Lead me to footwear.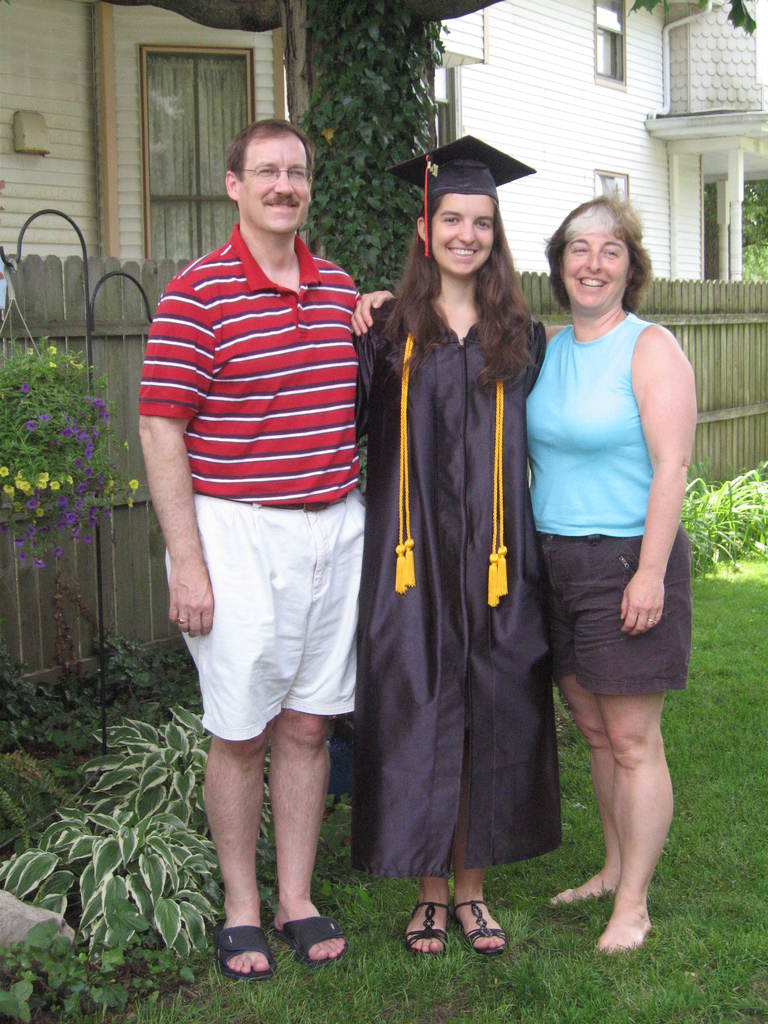
Lead to l=265, t=912, r=355, b=966.
